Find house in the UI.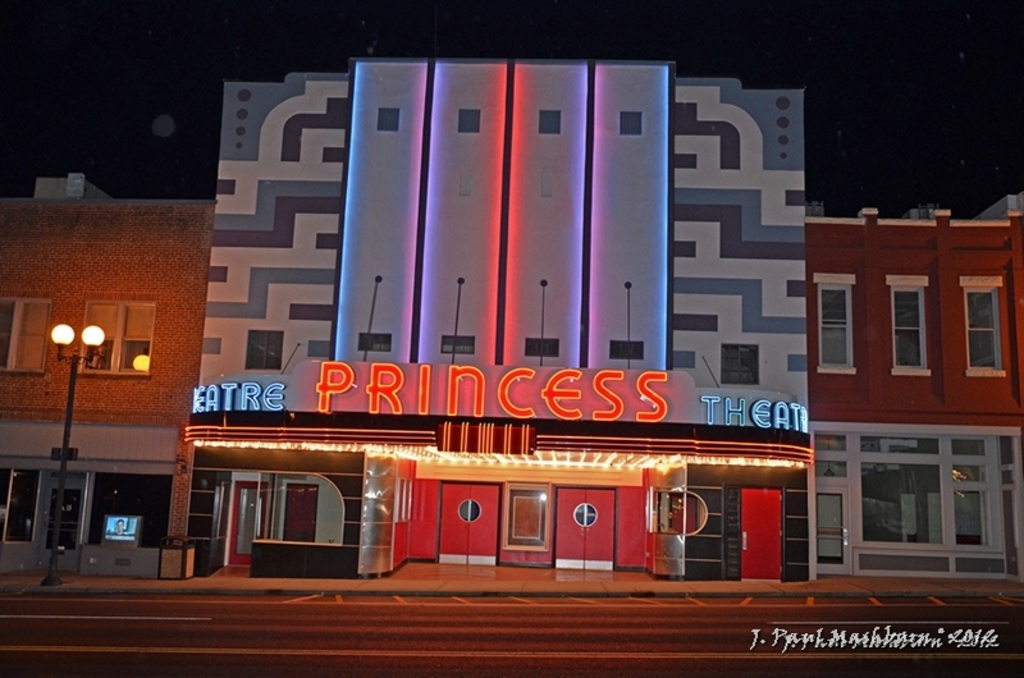
UI element at locate(0, 58, 1019, 588).
